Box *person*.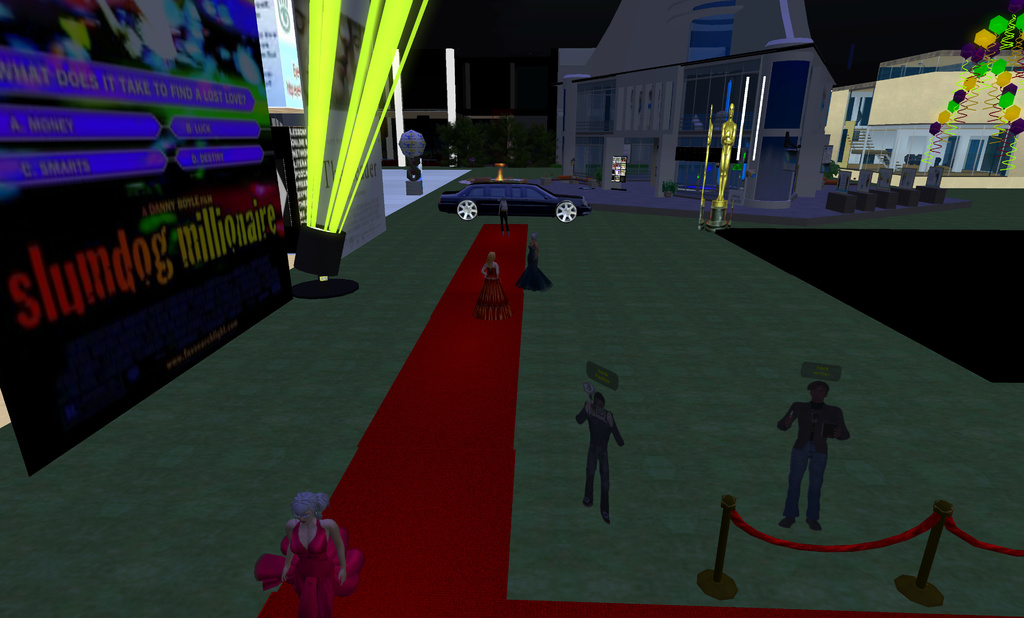
(519,236,548,298).
